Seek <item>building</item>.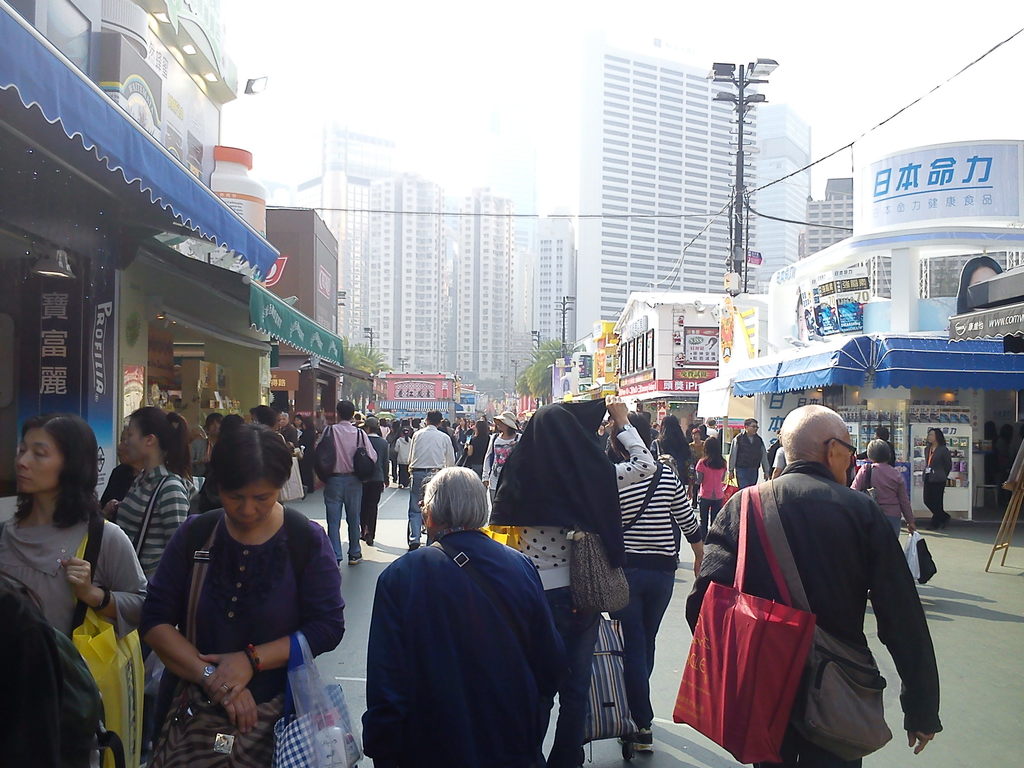
region(348, 367, 375, 438).
